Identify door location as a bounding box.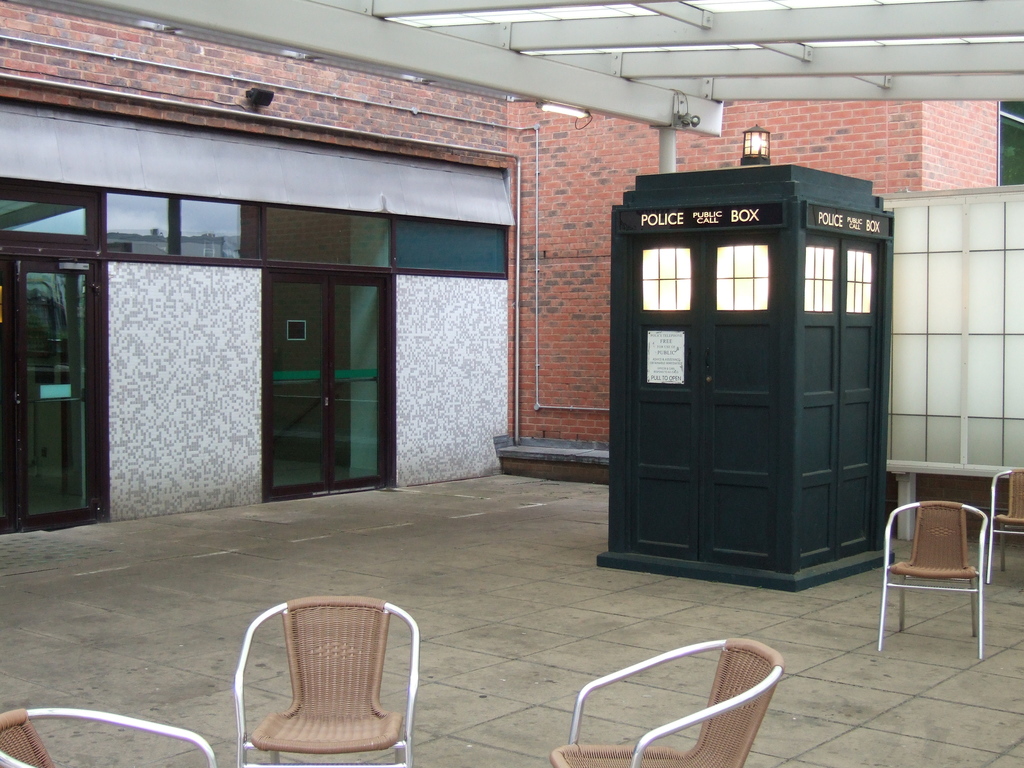
crop(624, 232, 784, 583).
